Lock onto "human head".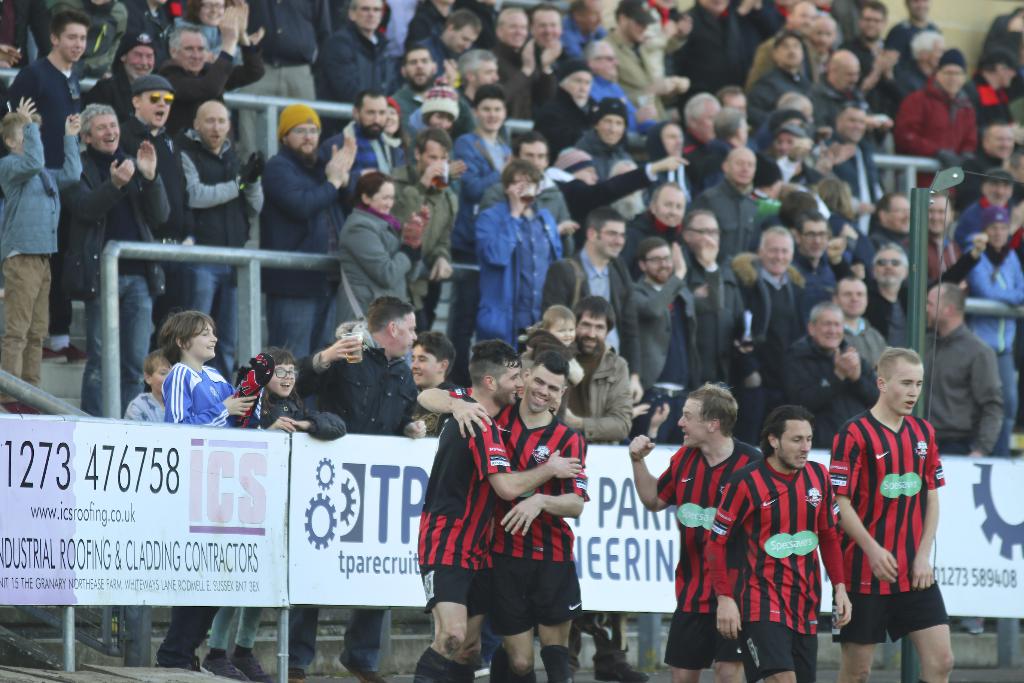
Locked: left=831, top=277, right=865, bottom=320.
